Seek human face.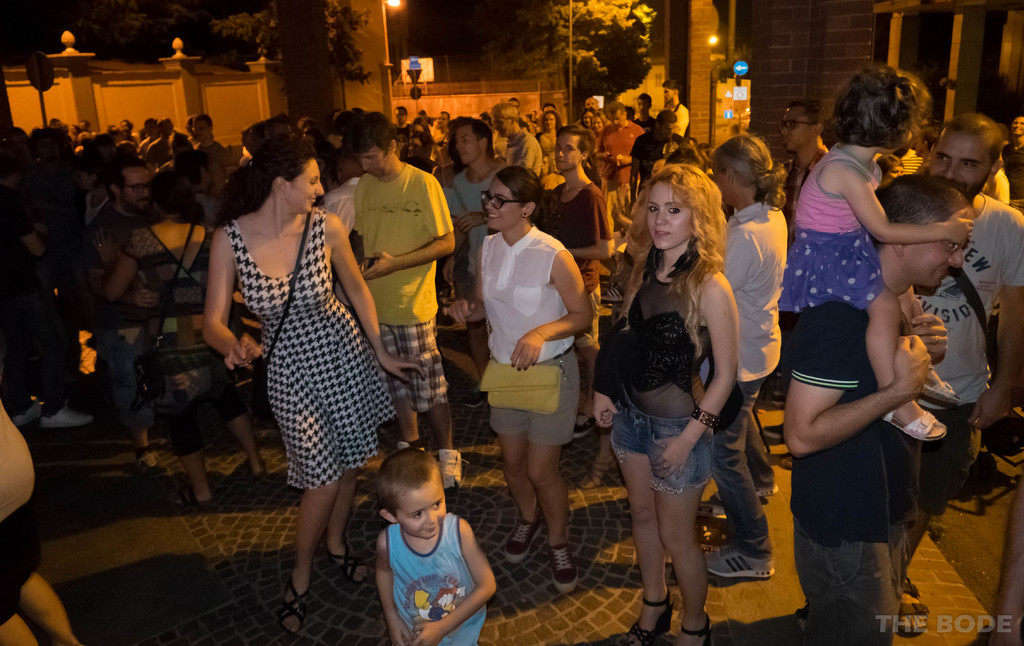
detection(490, 115, 510, 139).
